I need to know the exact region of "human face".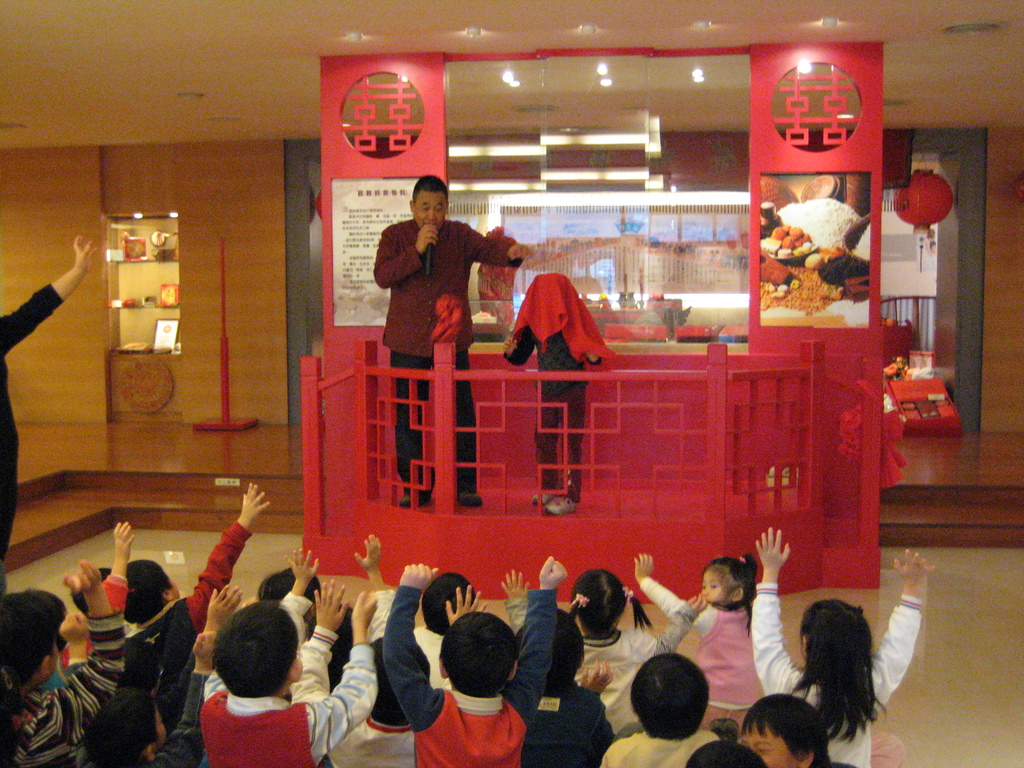
Region: x1=737 y1=715 x2=797 y2=767.
